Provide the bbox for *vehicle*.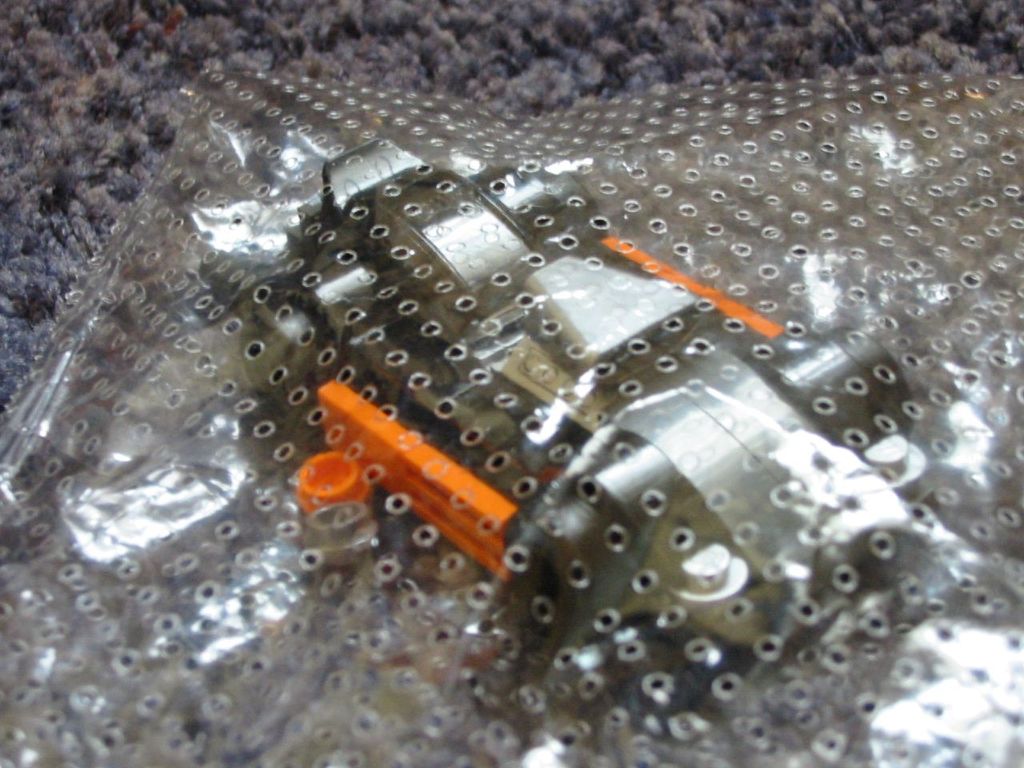
bbox(198, 138, 918, 743).
